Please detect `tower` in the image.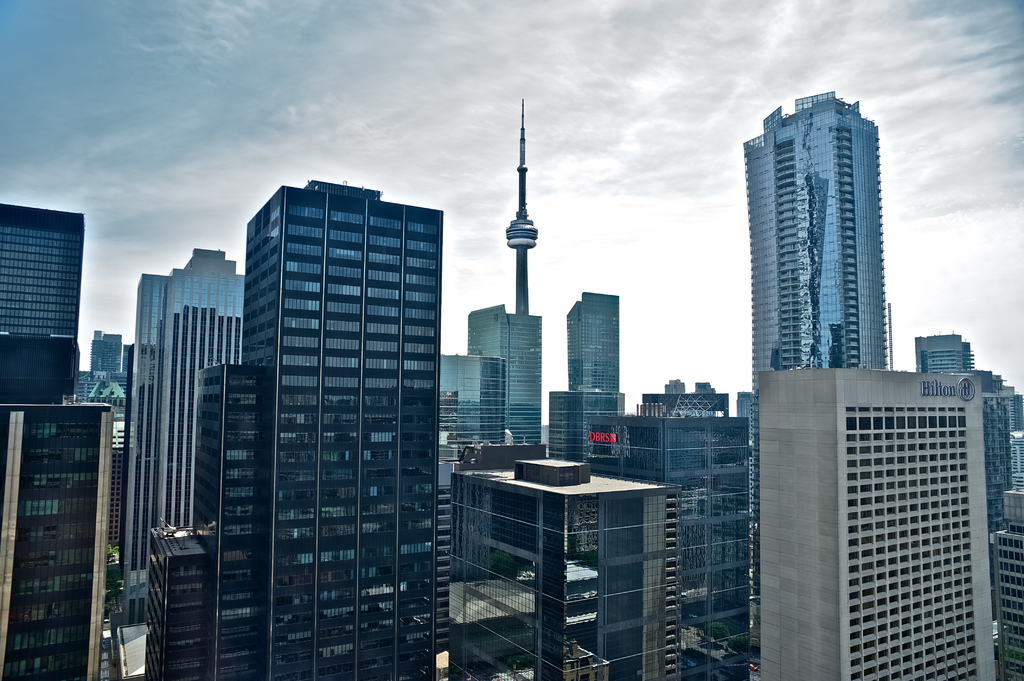
120:248:253:636.
